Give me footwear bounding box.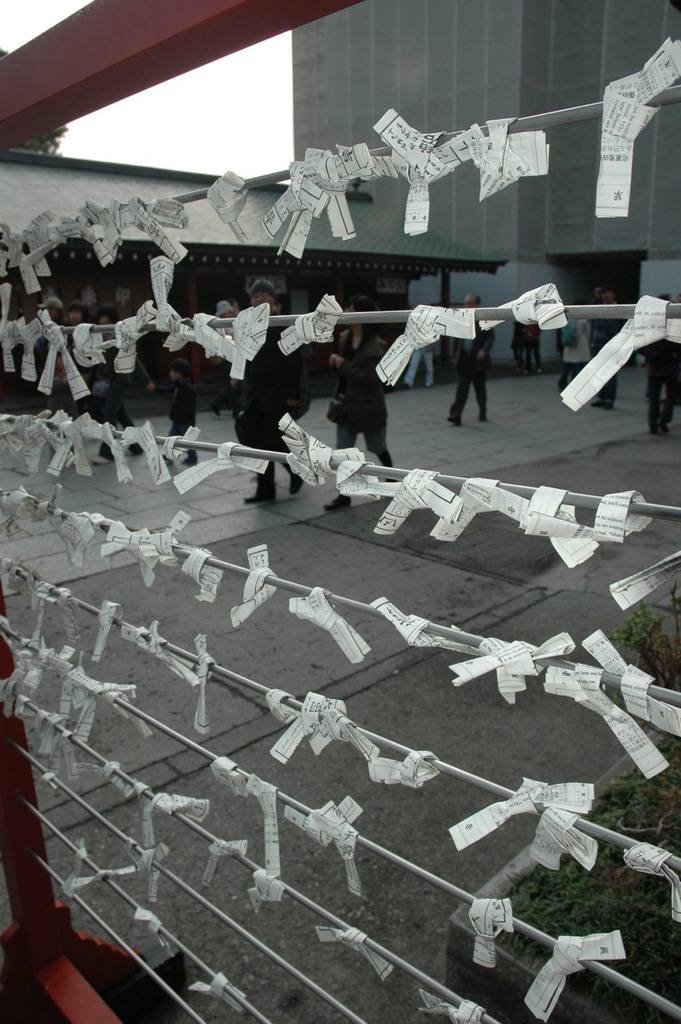
325 494 350 511.
